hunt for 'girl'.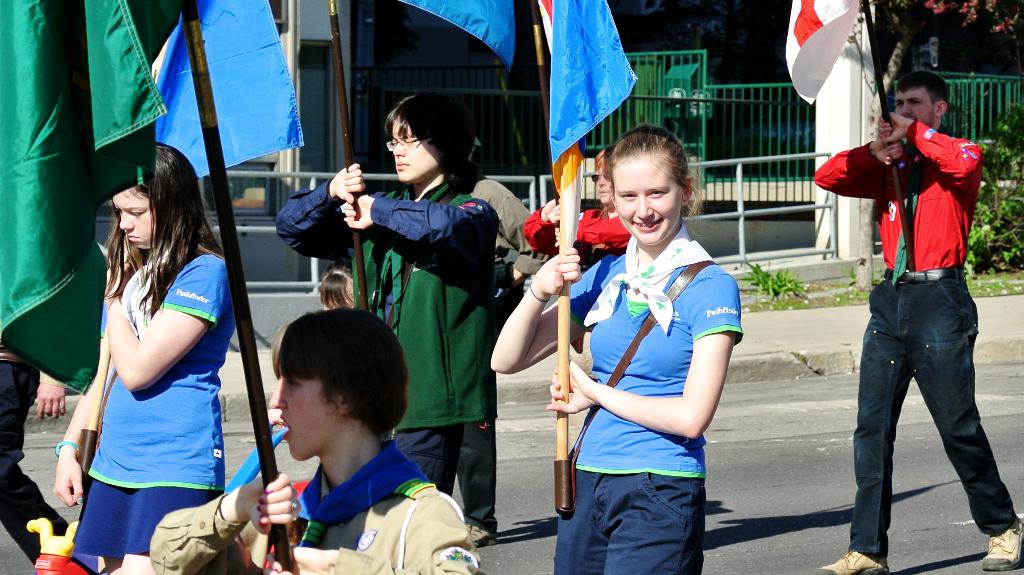
Hunted down at crop(150, 307, 483, 574).
